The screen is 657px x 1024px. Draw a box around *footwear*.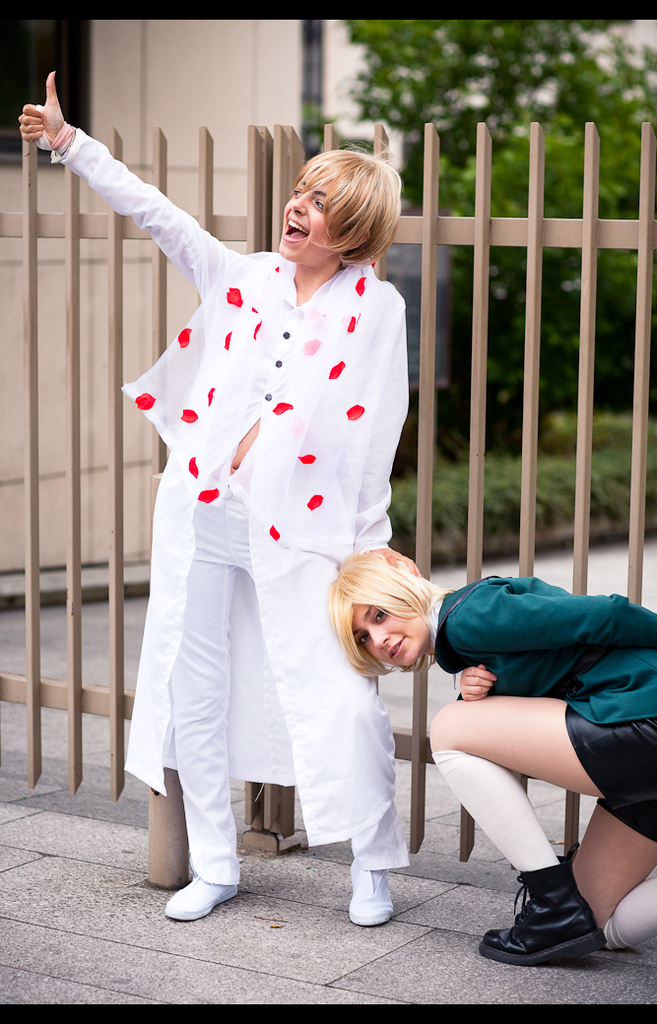
351, 868, 381, 922.
